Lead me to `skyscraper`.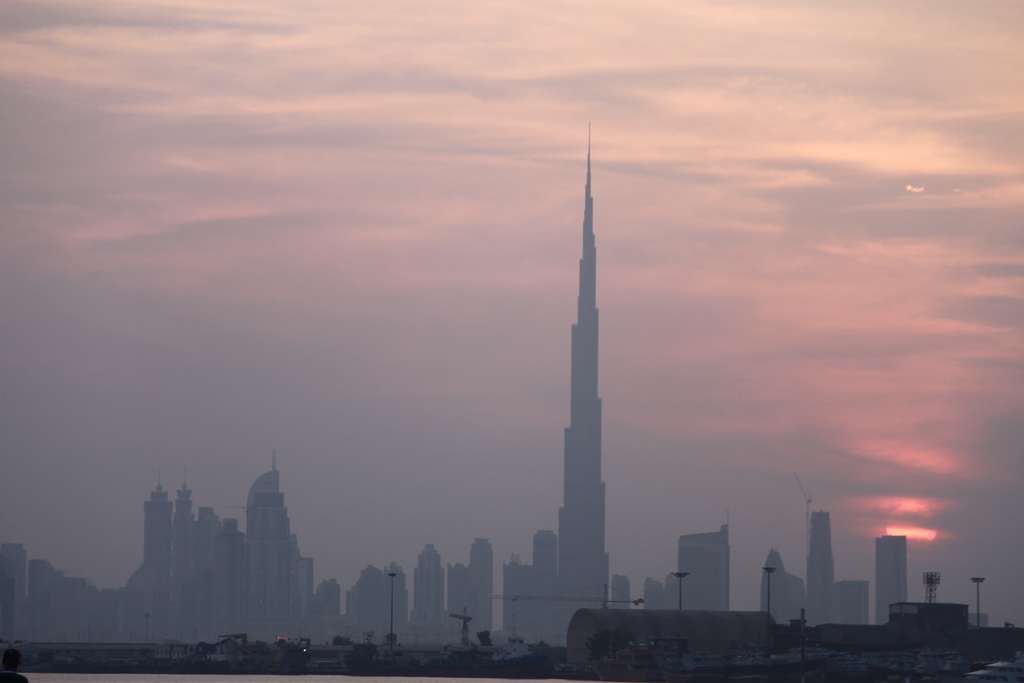
Lead to {"left": 808, "top": 514, "right": 836, "bottom": 625}.
